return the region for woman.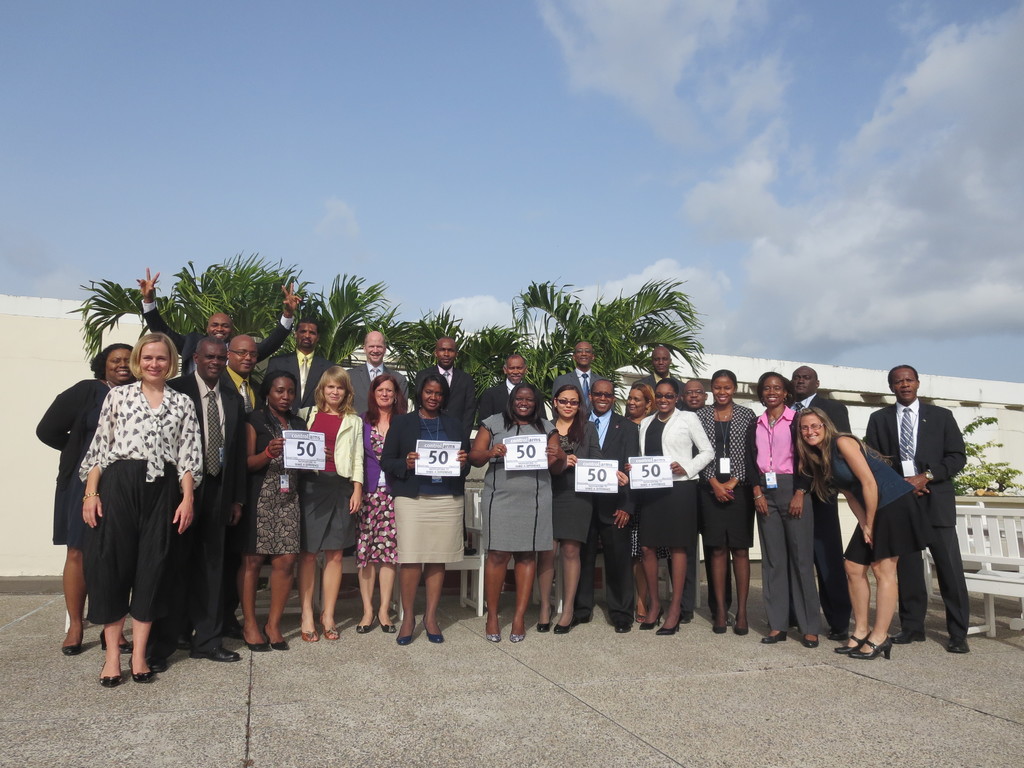
bbox=[535, 381, 630, 638].
